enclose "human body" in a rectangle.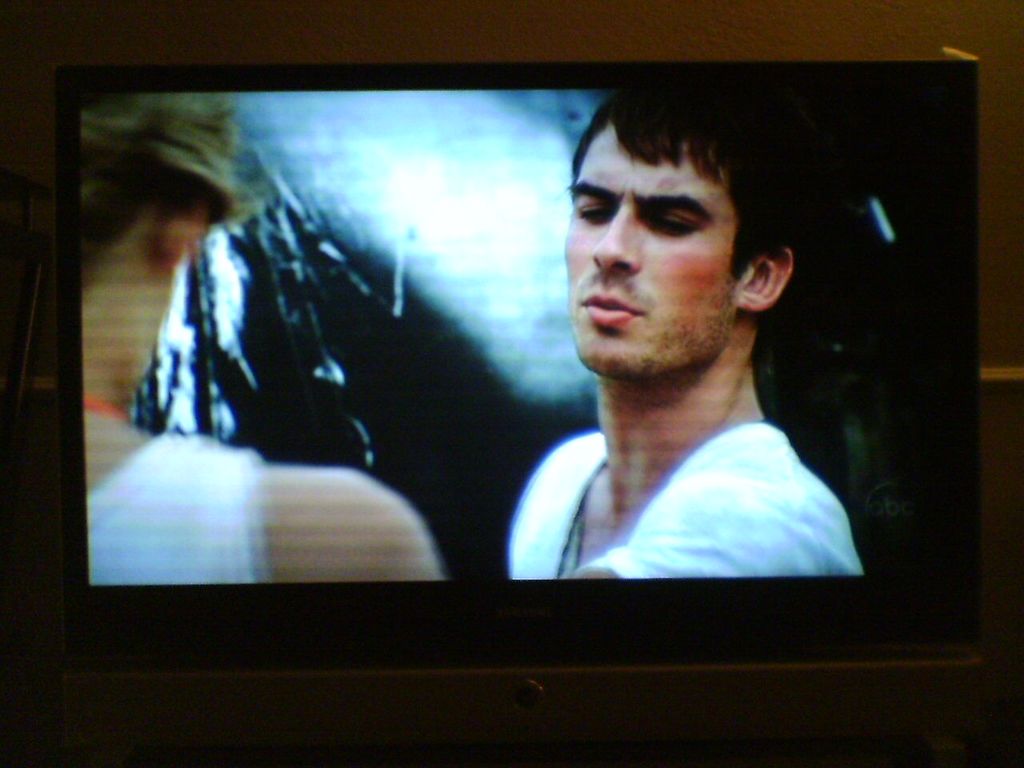
(471,191,862,610).
